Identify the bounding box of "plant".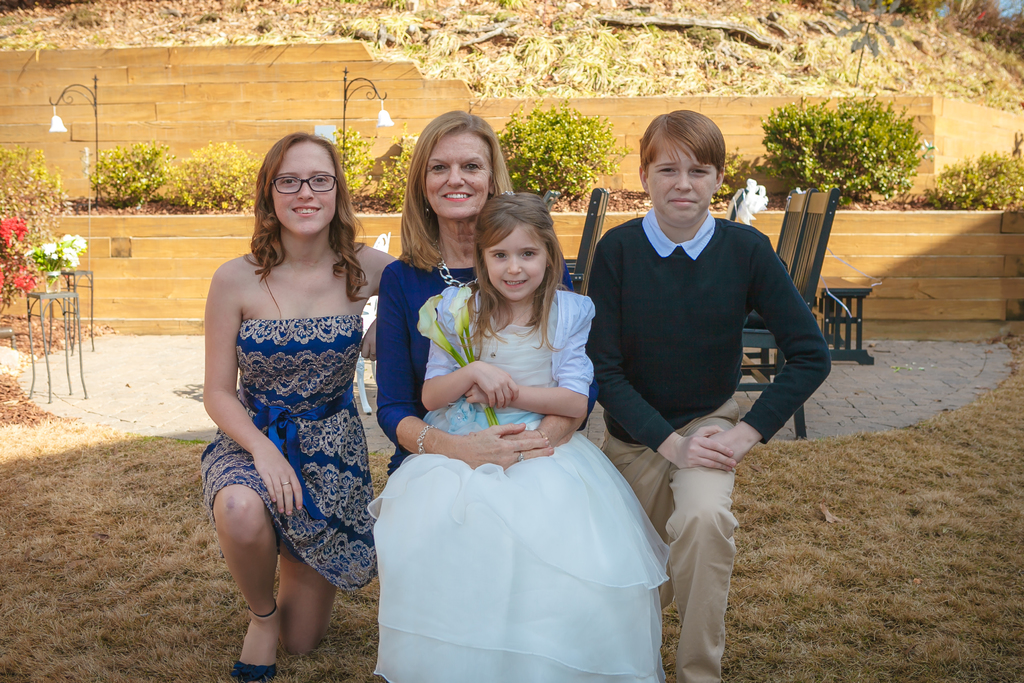
{"x1": 0, "y1": 215, "x2": 35, "y2": 324}.
